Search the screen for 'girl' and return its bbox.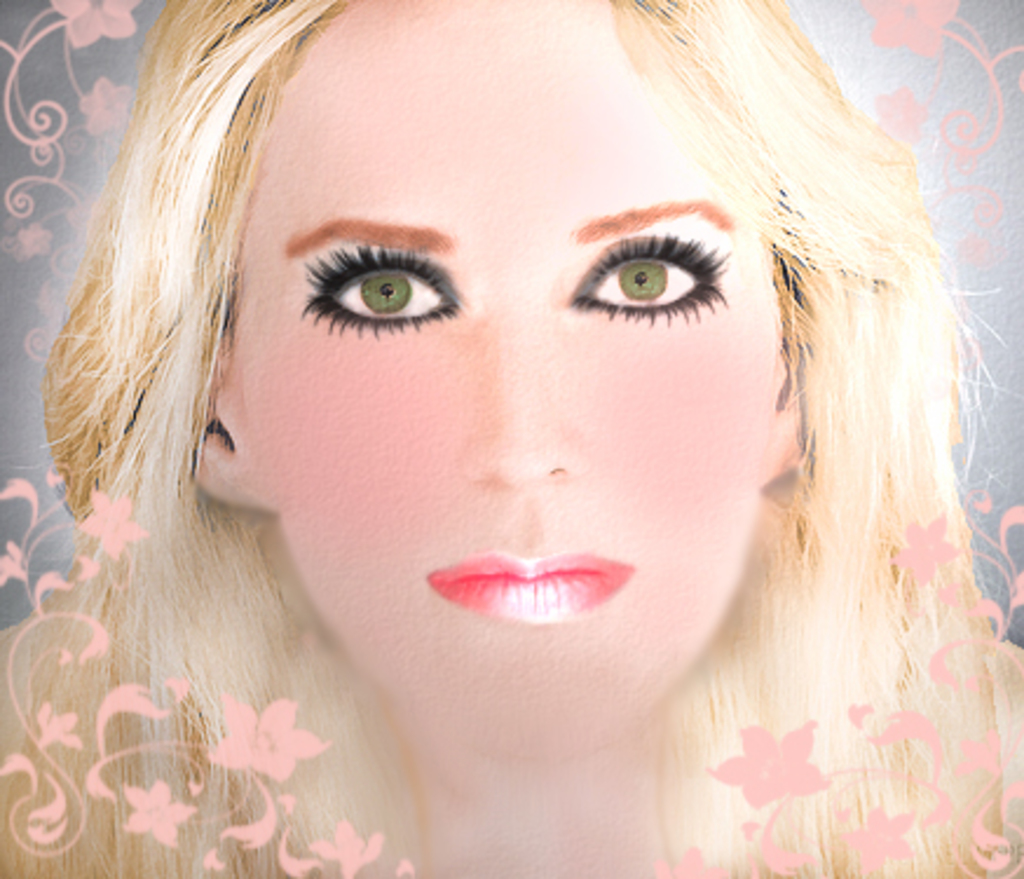
Found: region(0, 0, 1022, 877).
